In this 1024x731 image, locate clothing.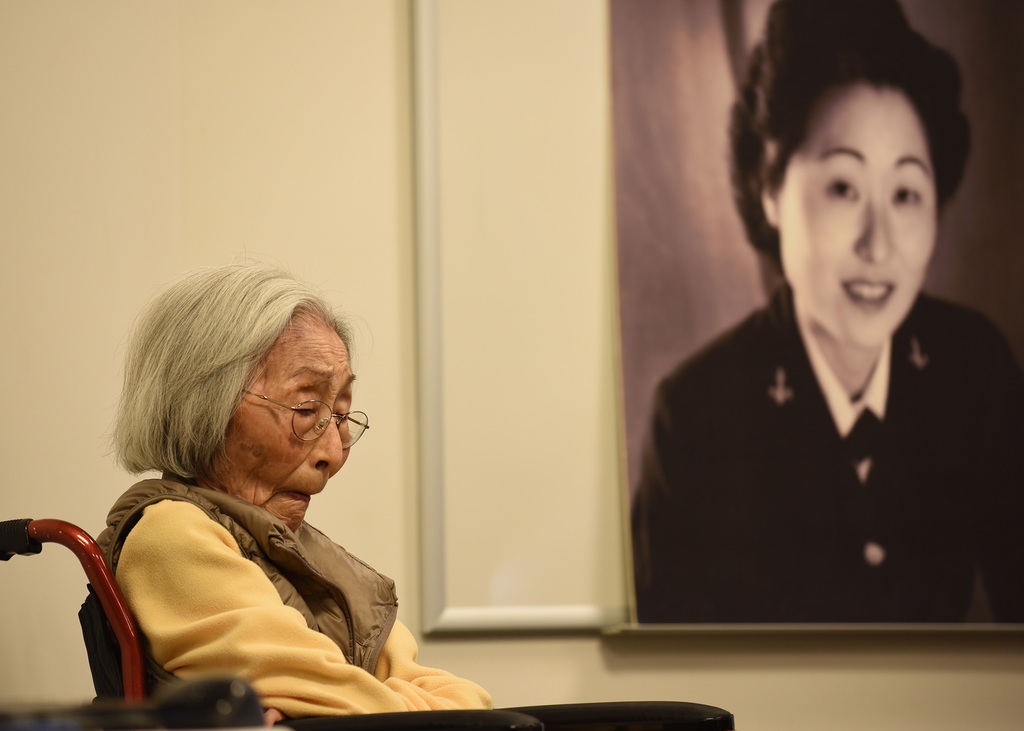
Bounding box: l=630, t=289, r=1023, b=623.
